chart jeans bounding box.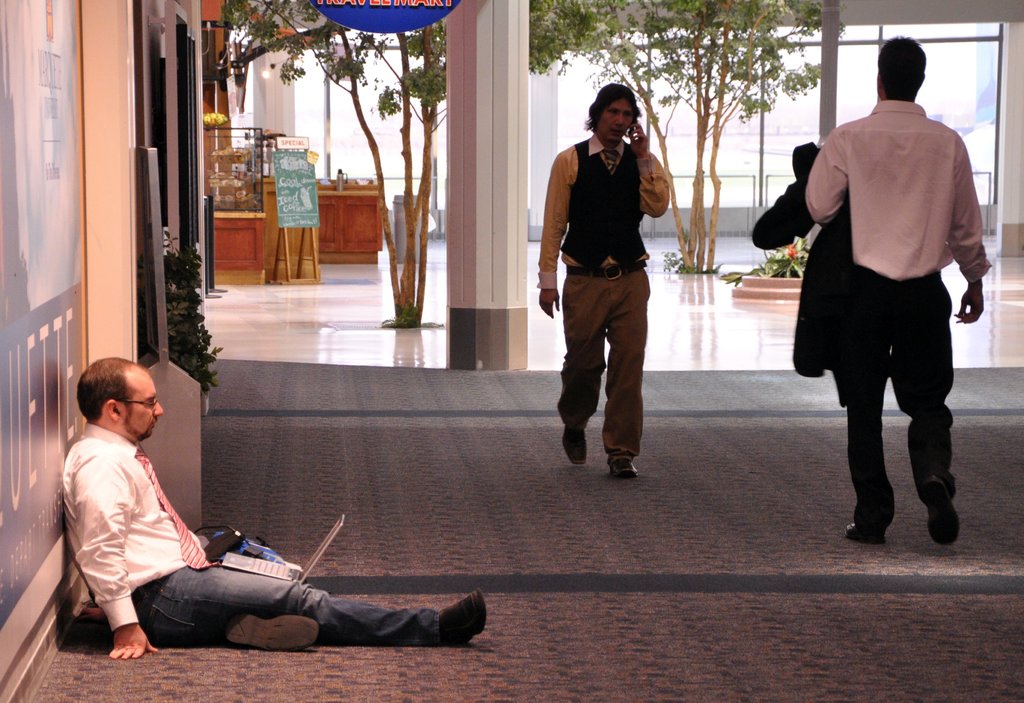
Charted: {"left": 849, "top": 336, "right": 951, "bottom": 522}.
